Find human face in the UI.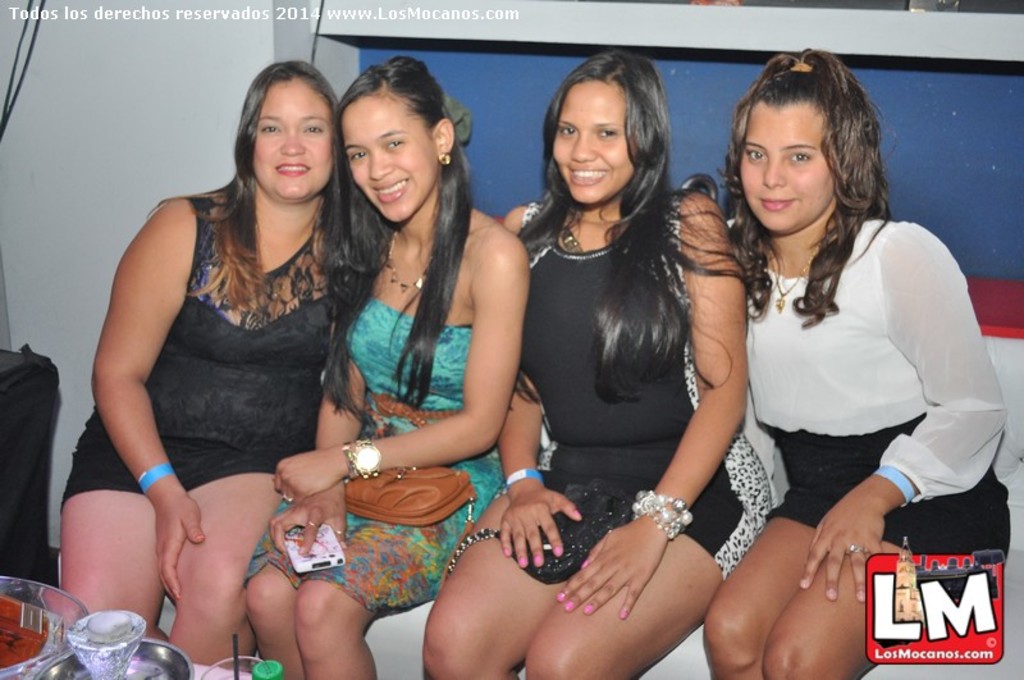
UI element at x1=253, y1=78, x2=333, y2=201.
